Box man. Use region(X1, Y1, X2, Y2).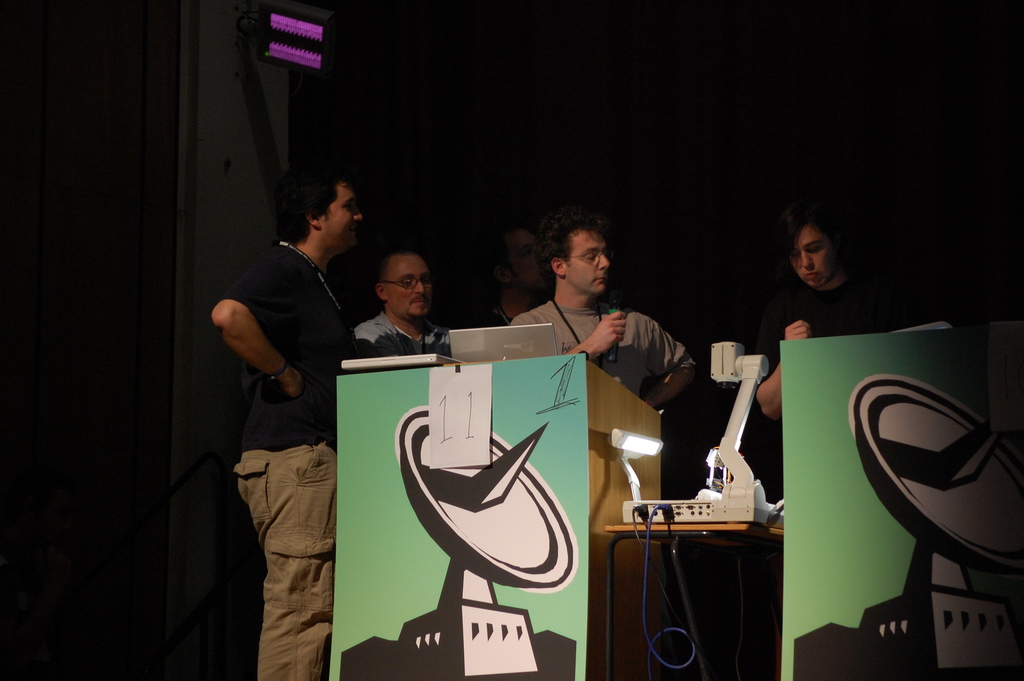
region(350, 247, 450, 368).
